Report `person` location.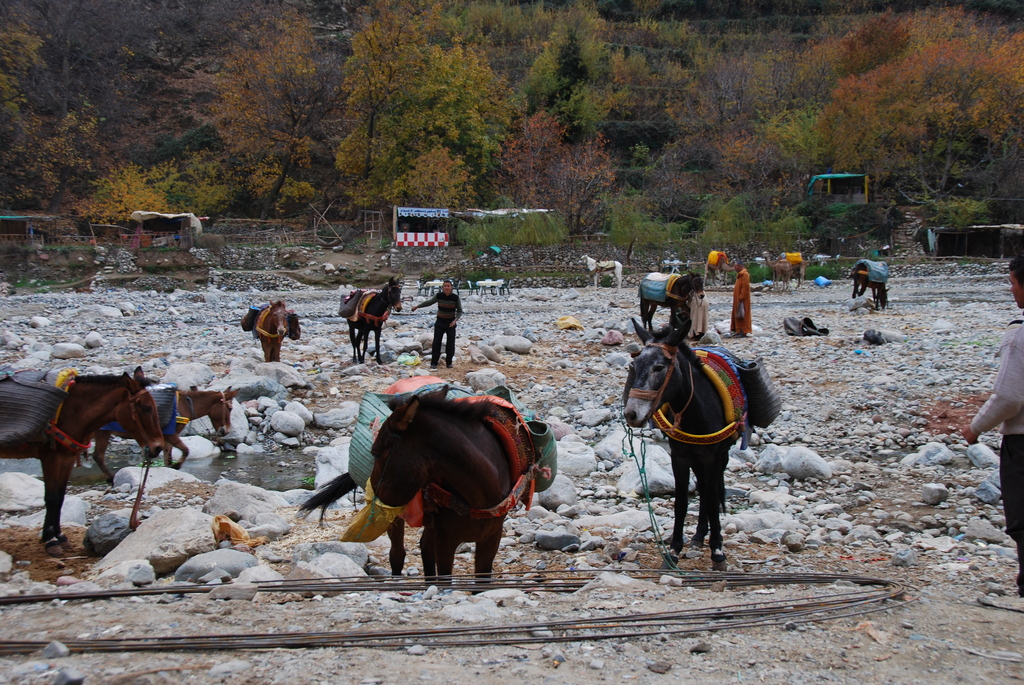
Report: {"left": 415, "top": 280, "right": 467, "bottom": 366}.
